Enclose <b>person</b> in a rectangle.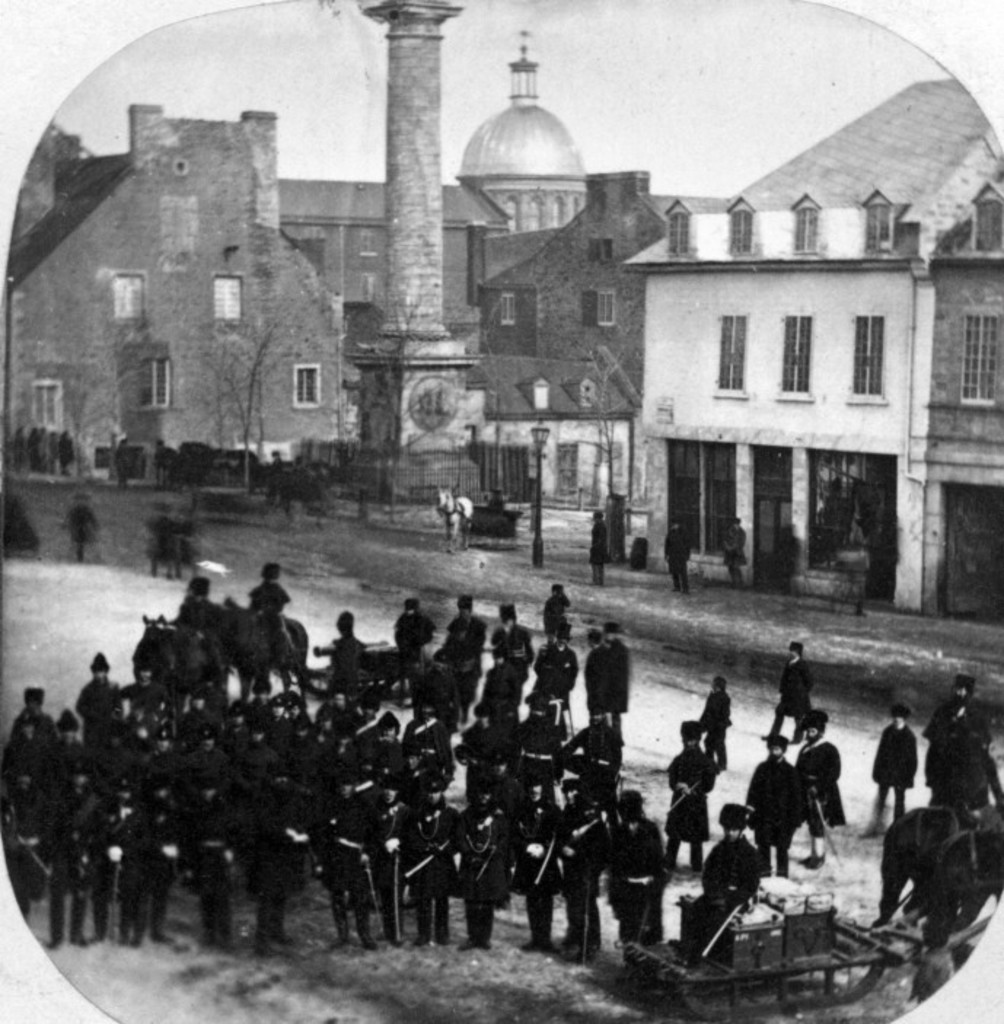
rect(61, 476, 115, 565).
